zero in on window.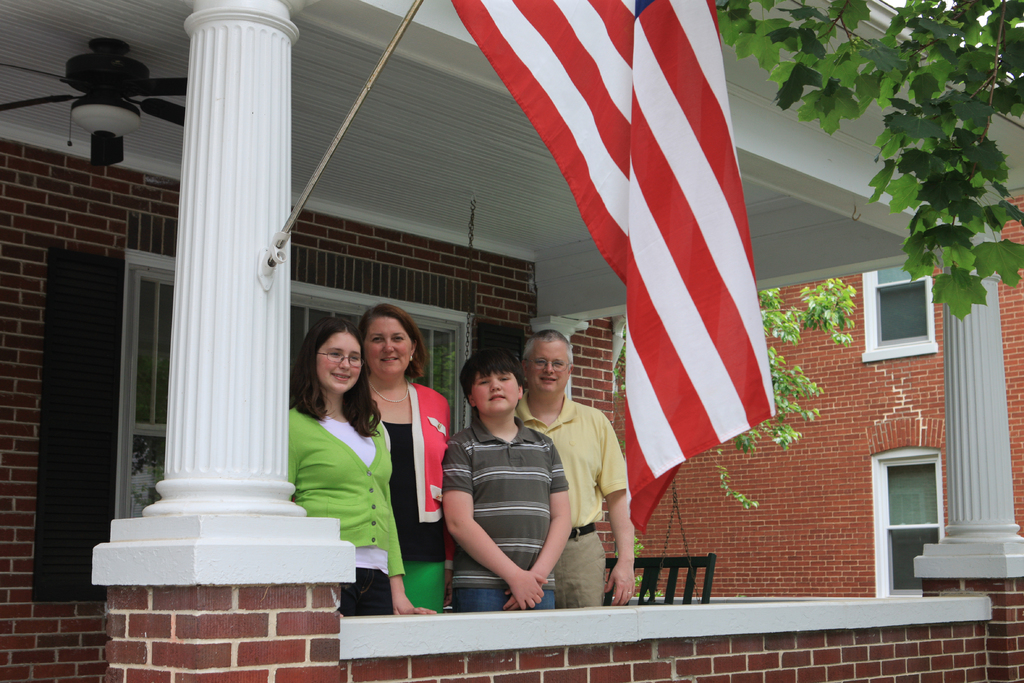
Zeroed in: box=[44, 206, 528, 602].
